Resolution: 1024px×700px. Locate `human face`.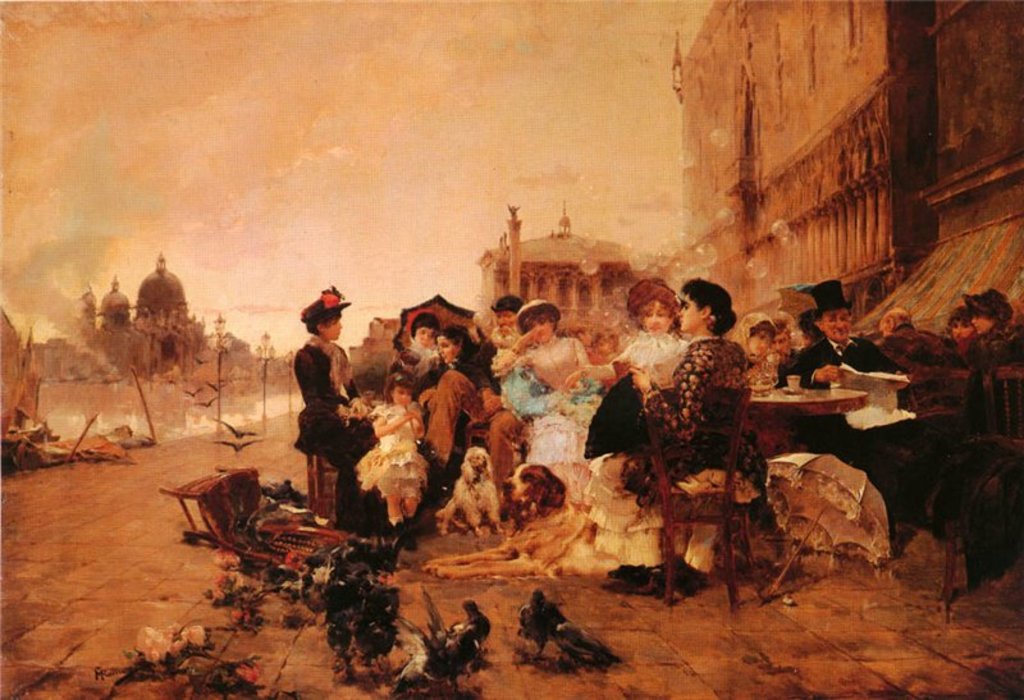
[521, 315, 553, 338].
